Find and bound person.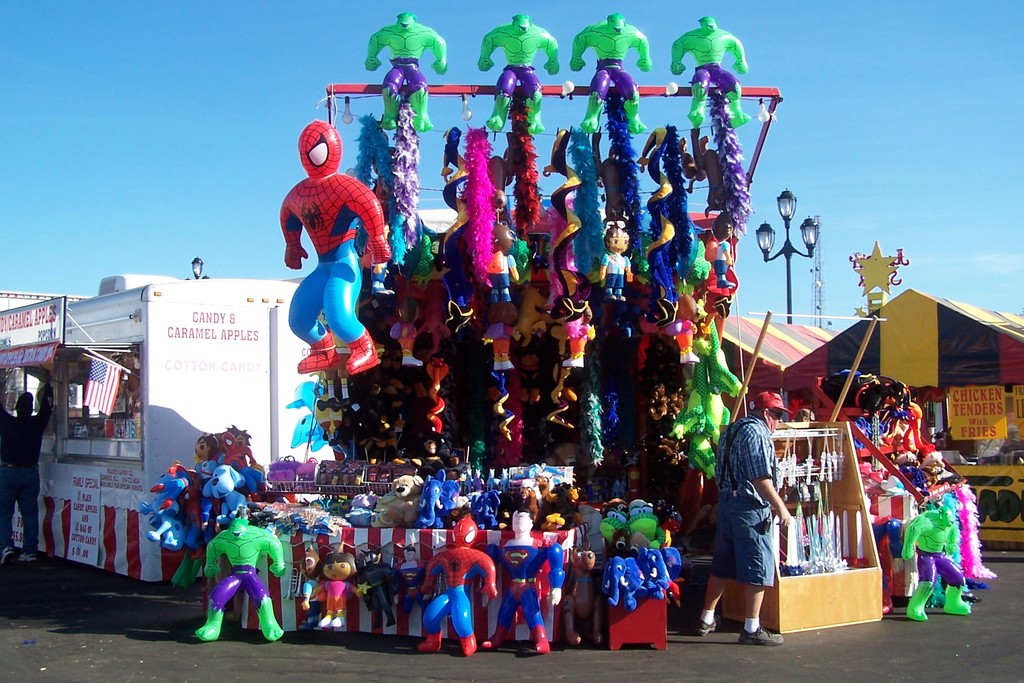
Bound: 671, 19, 753, 124.
